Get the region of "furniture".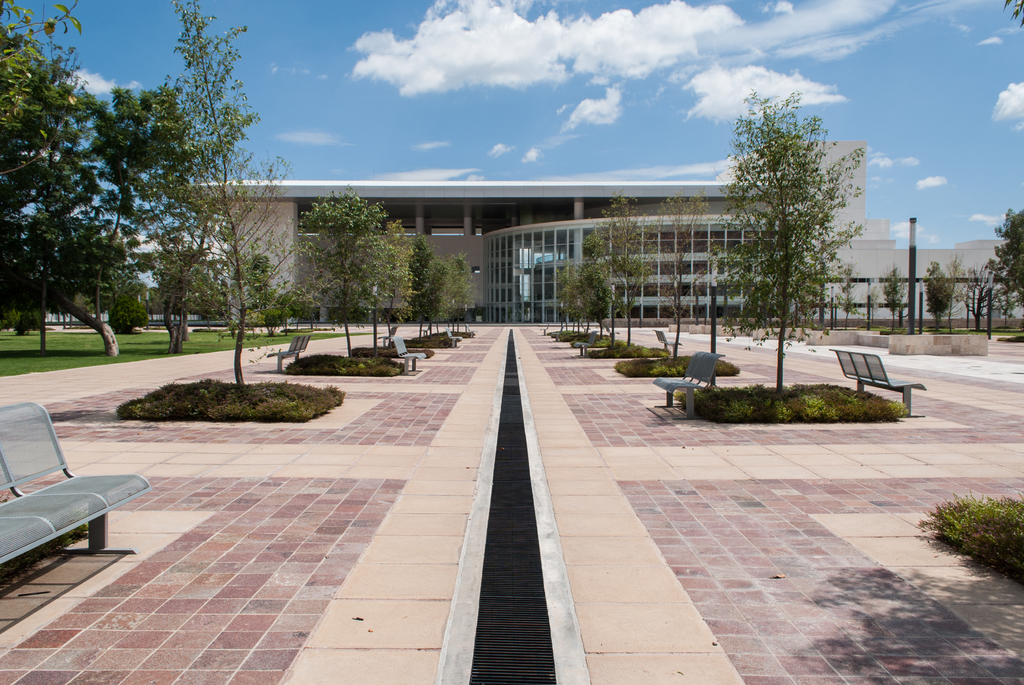
crop(650, 326, 678, 345).
